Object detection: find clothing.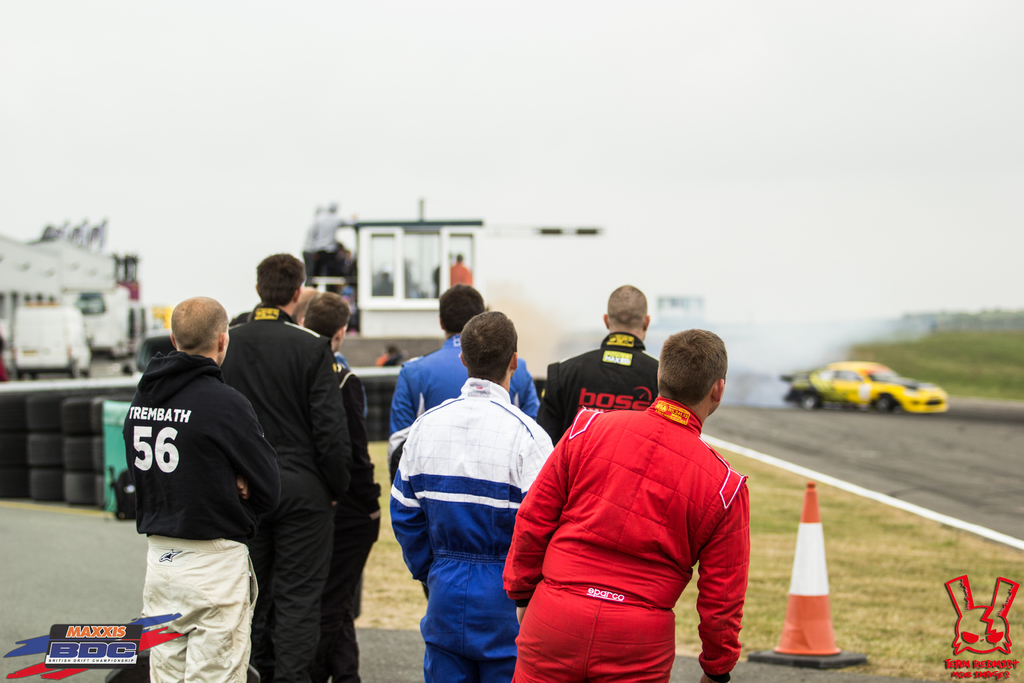
region(447, 252, 477, 291).
